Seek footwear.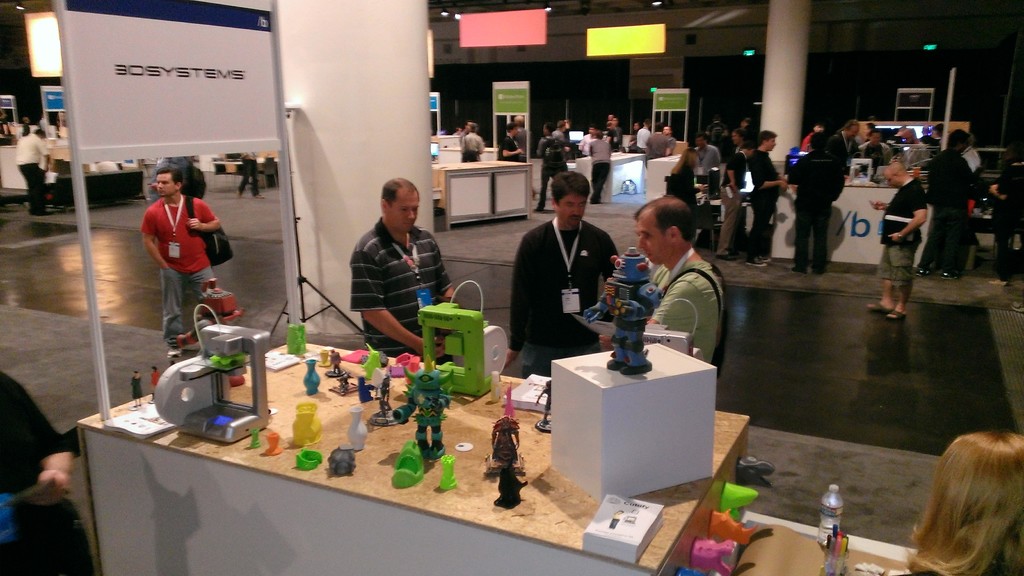
bbox=(164, 346, 183, 356).
